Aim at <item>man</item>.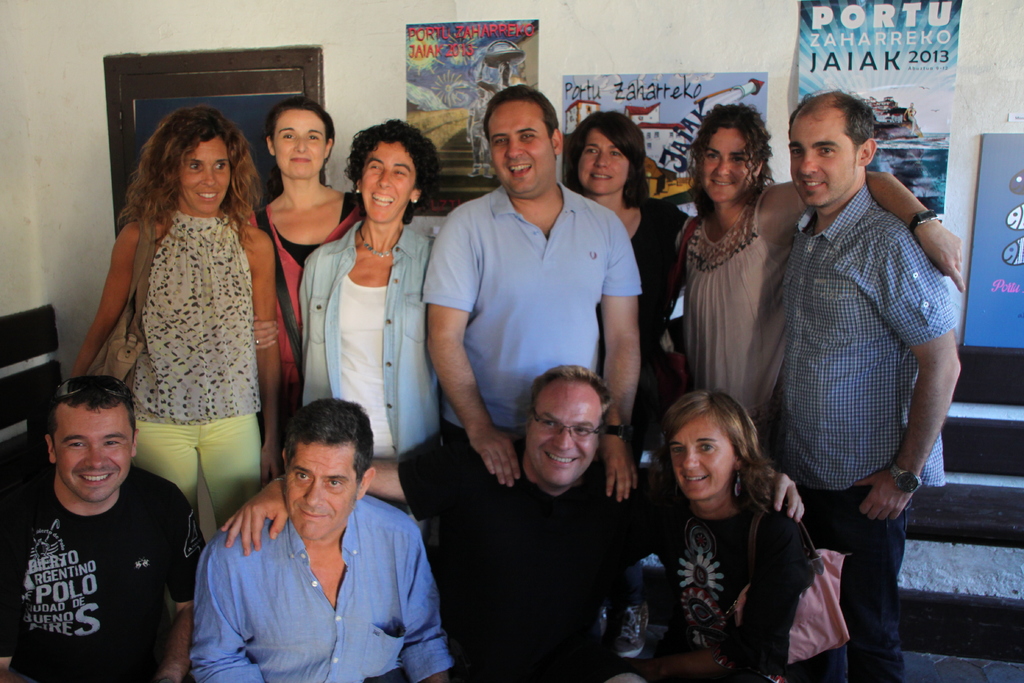
Aimed at bbox(422, 84, 643, 506).
